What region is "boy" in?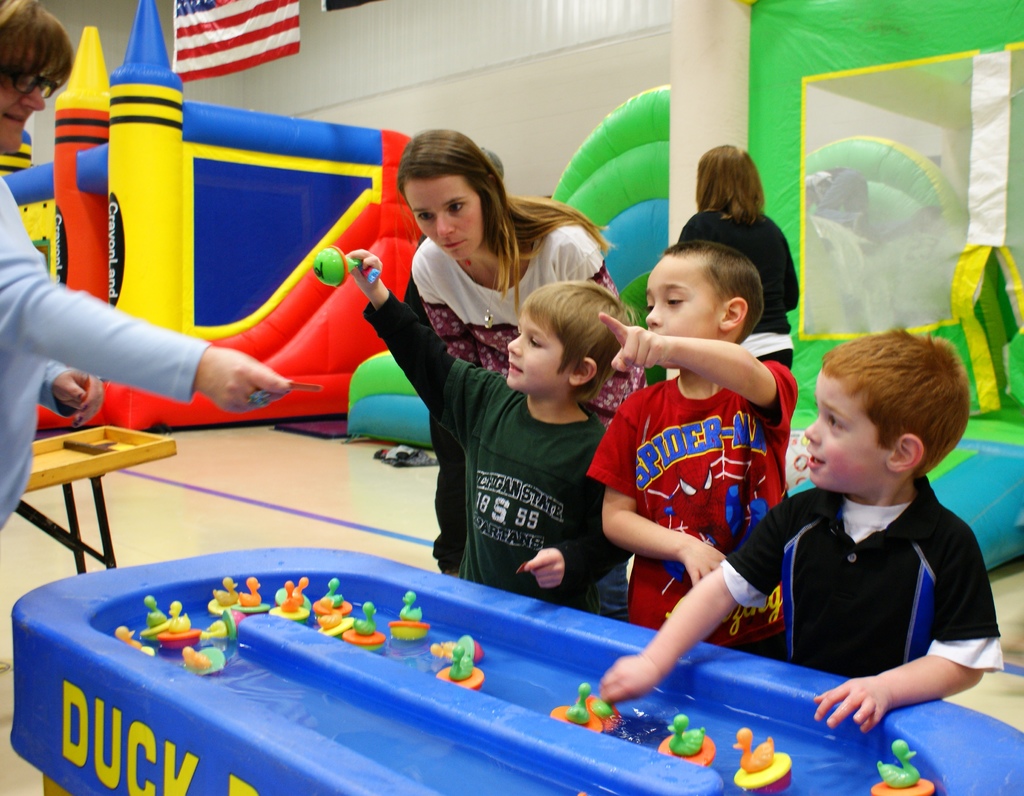
601,324,1007,729.
